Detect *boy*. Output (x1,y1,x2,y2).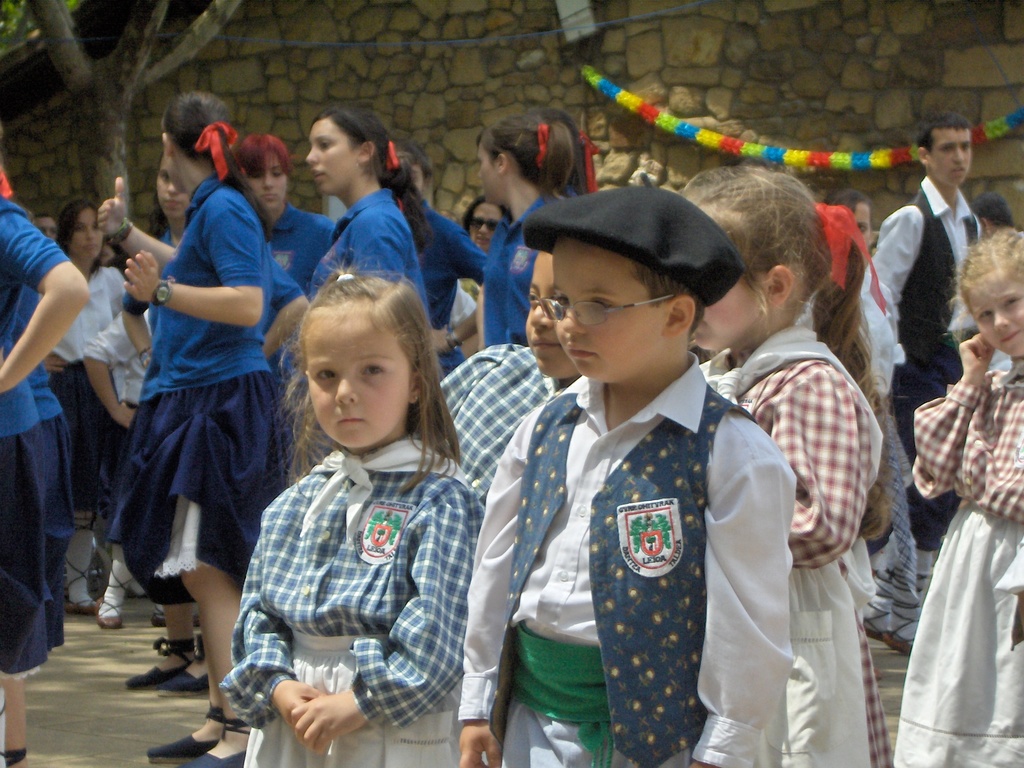
(442,248,583,496).
